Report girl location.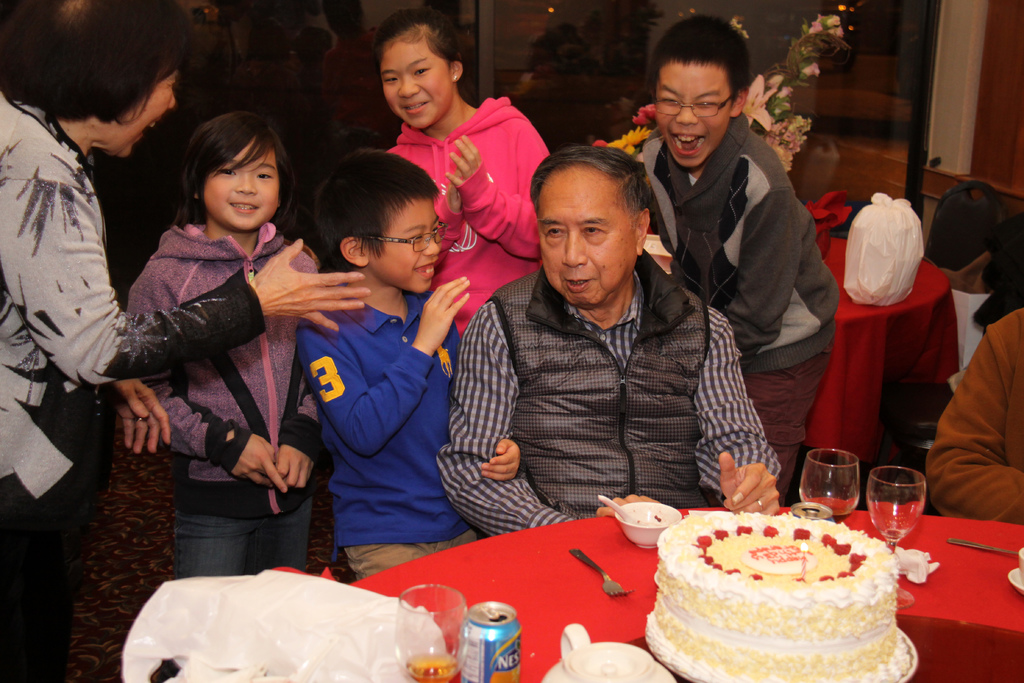
Report: region(378, 6, 557, 342).
